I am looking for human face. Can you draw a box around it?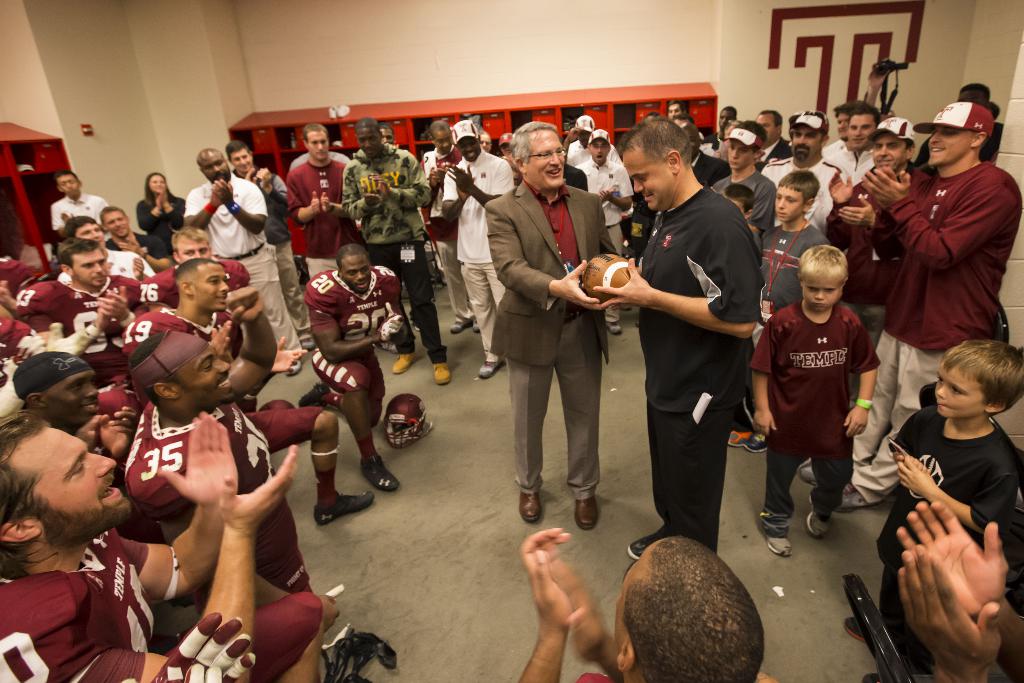
Sure, the bounding box is left=727, top=140, right=753, bottom=169.
